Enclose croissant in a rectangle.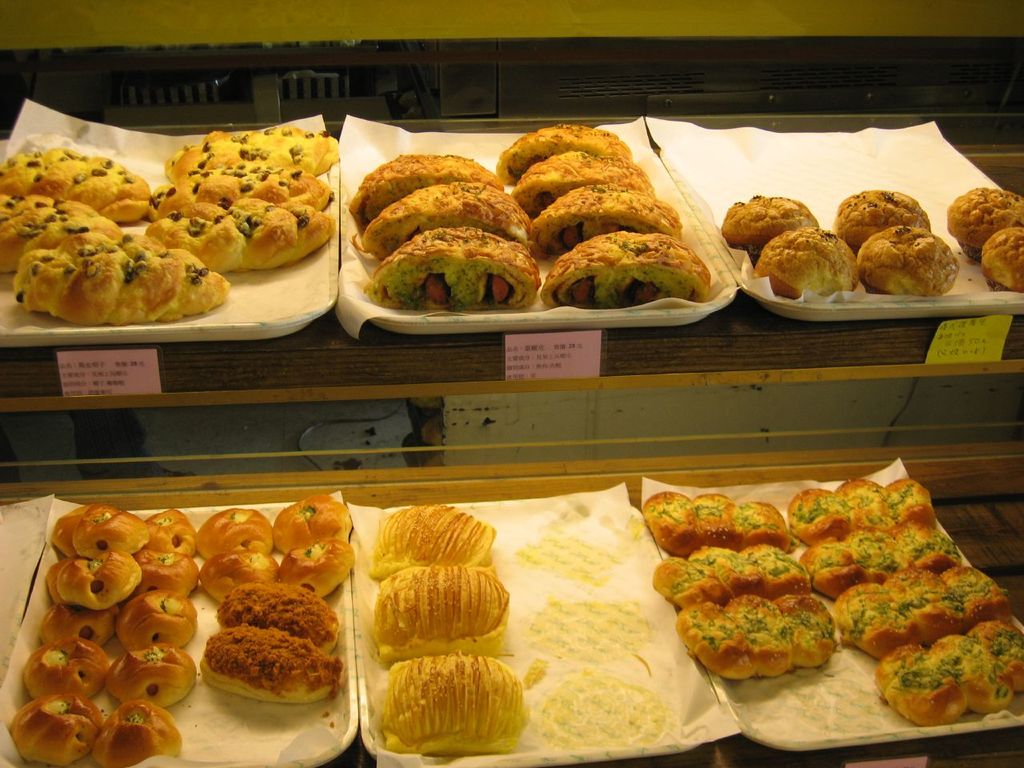
Rect(770, 212, 878, 302).
